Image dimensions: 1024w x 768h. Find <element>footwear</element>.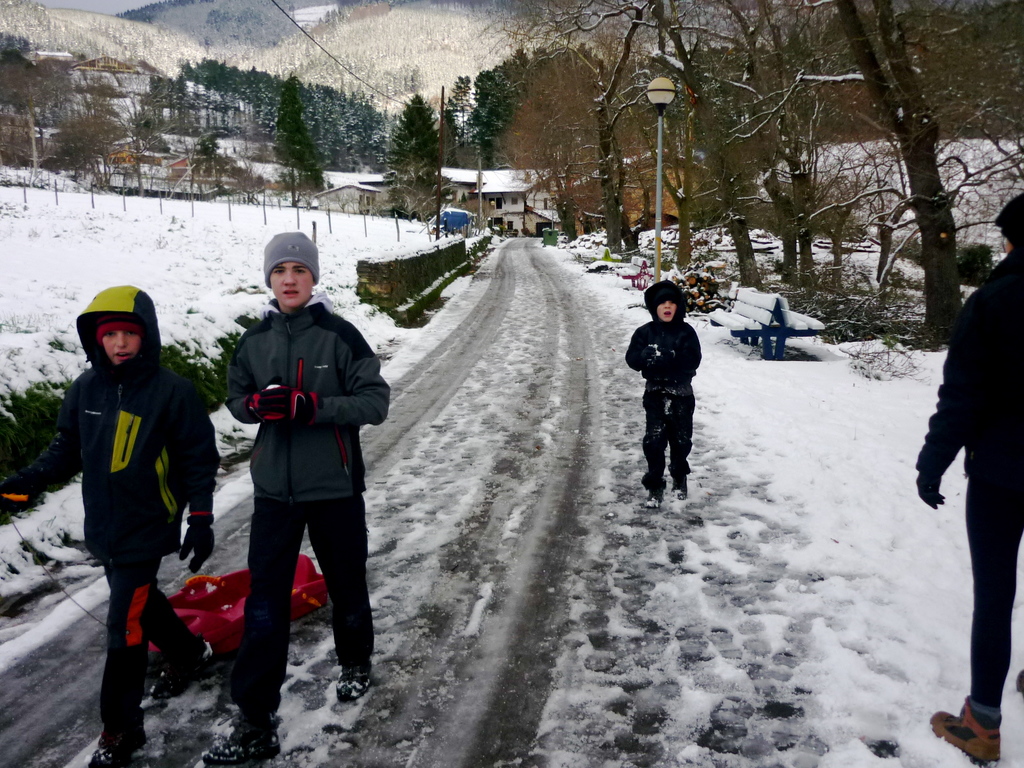
(x1=198, y1=721, x2=284, y2=767).
